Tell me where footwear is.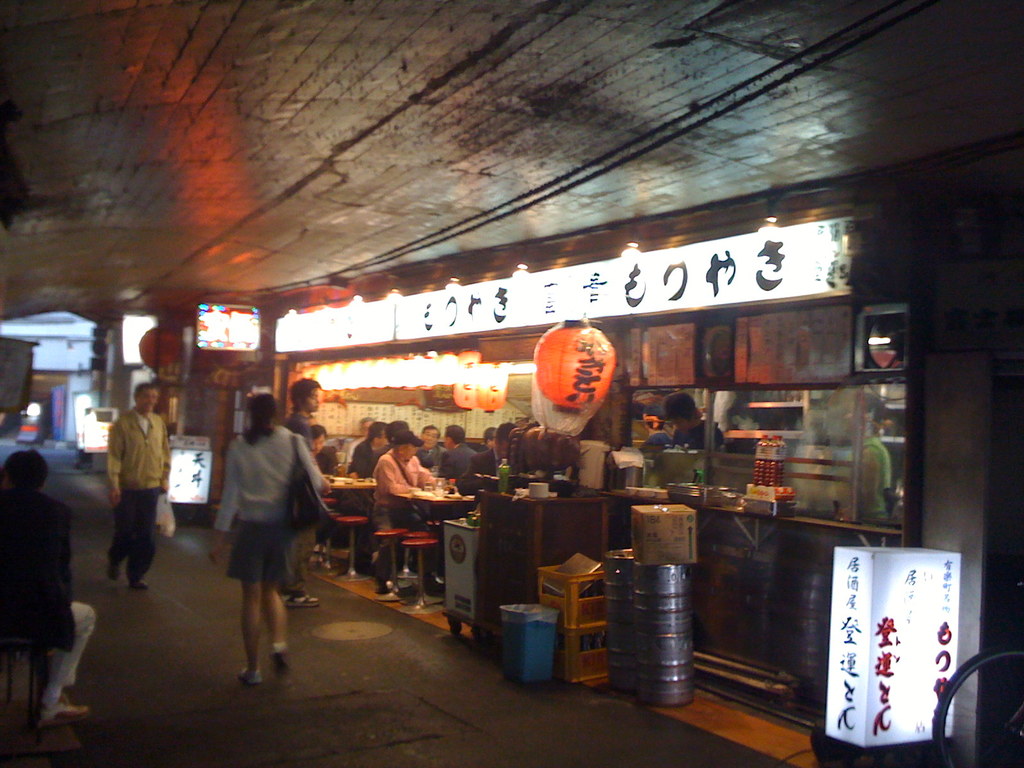
footwear is at rect(106, 561, 121, 580).
